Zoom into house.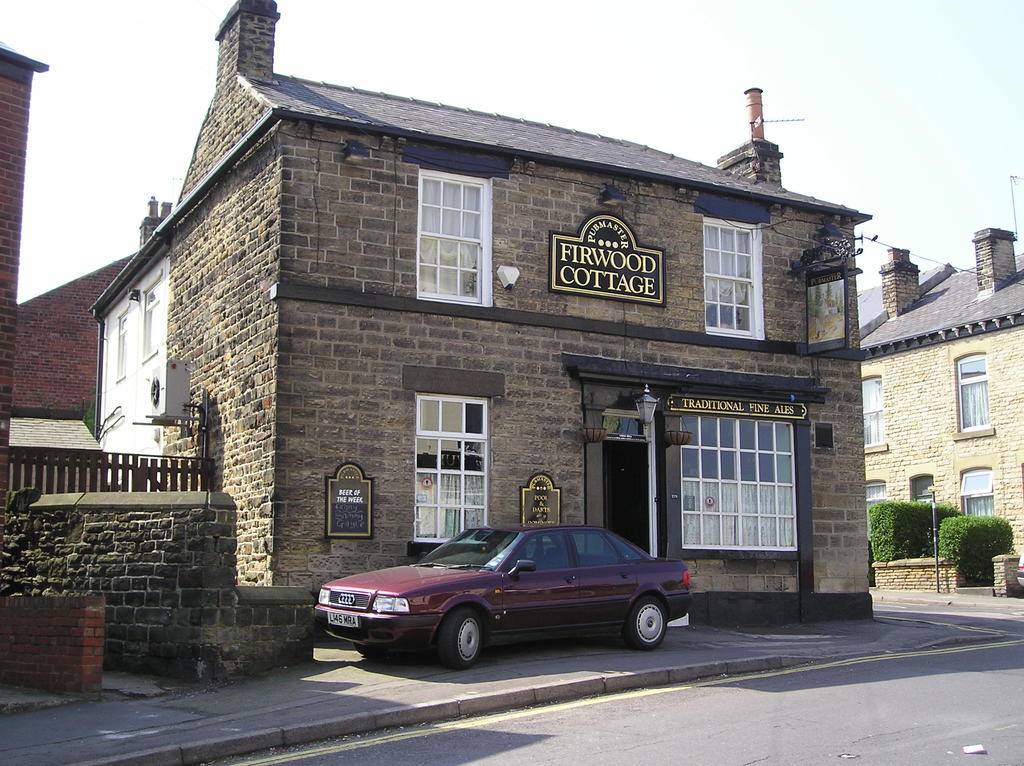
Zoom target: bbox=[860, 228, 1023, 571].
